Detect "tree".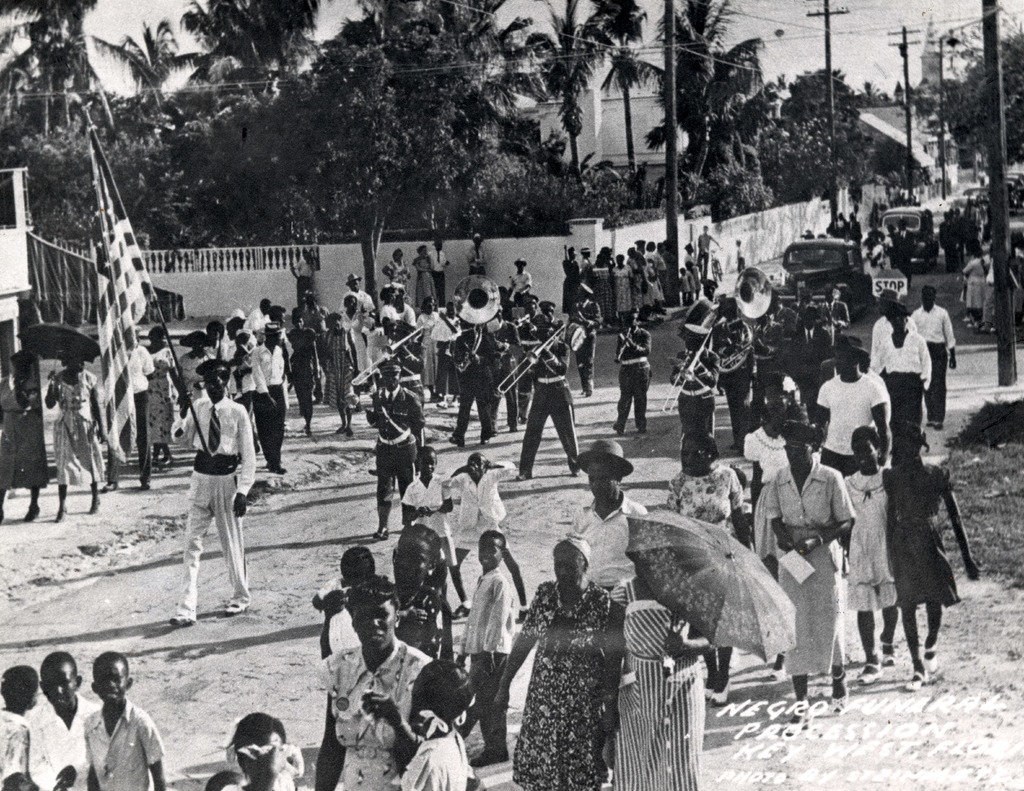
Detected at x1=775 y1=63 x2=883 y2=187.
